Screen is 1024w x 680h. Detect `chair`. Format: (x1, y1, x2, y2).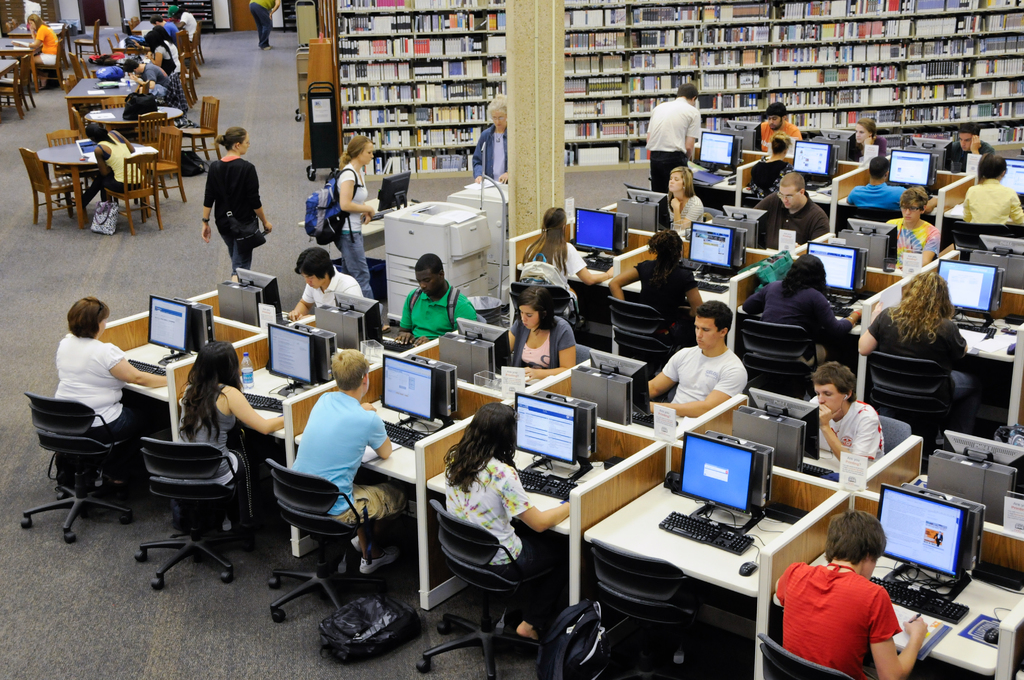
(269, 463, 399, 622).
